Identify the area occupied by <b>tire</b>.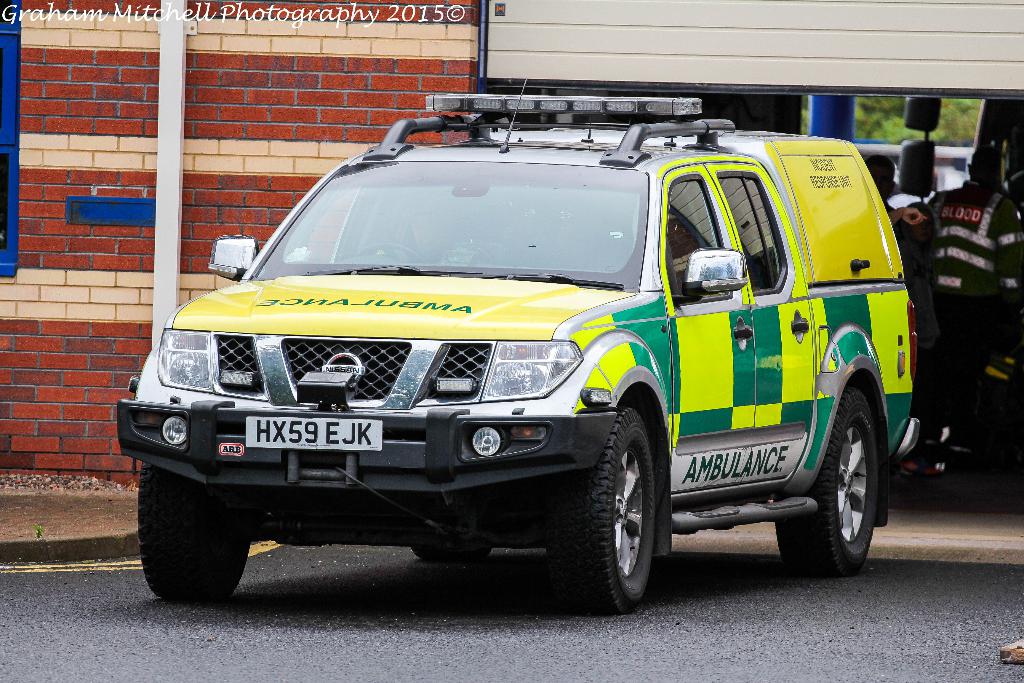
Area: {"x1": 136, "y1": 464, "x2": 251, "y2": 602}.
